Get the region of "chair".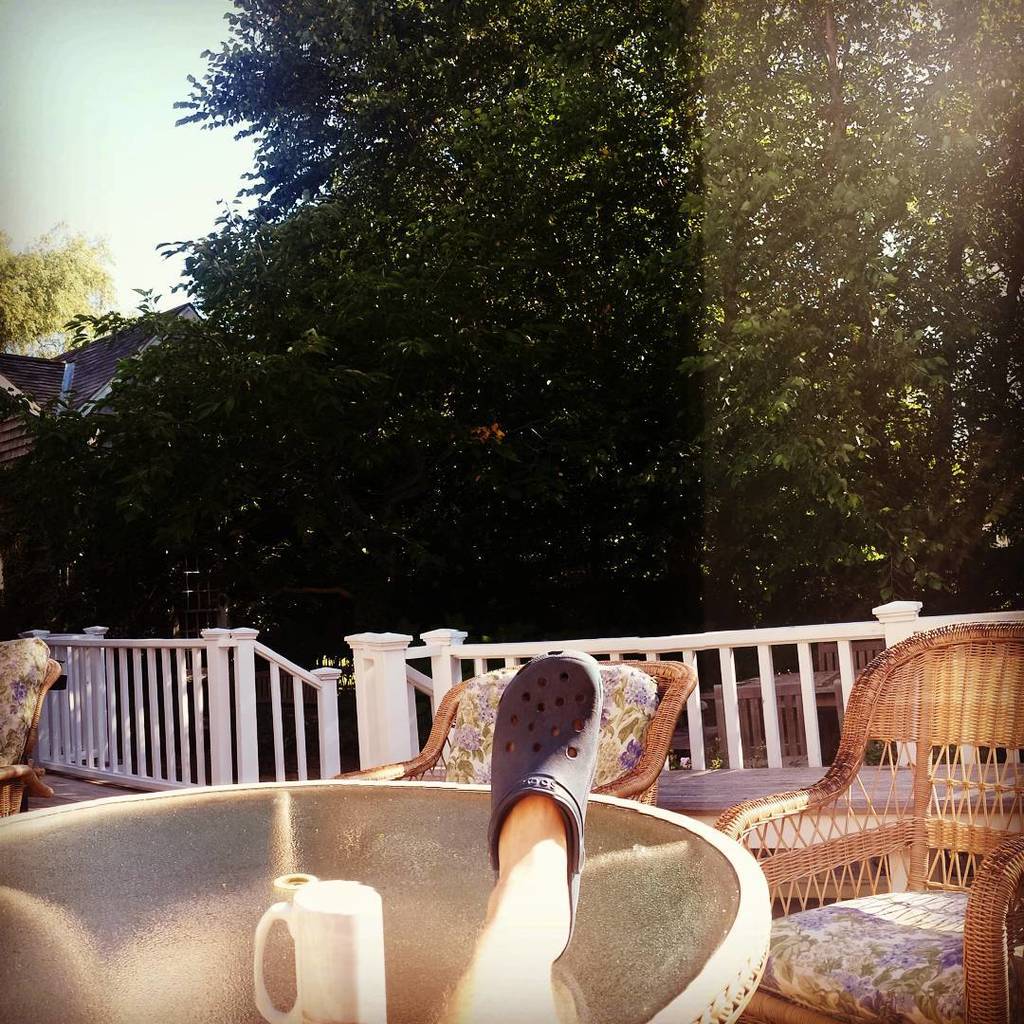
(x1=711, y1=620, x2=1023, y2=1023).
